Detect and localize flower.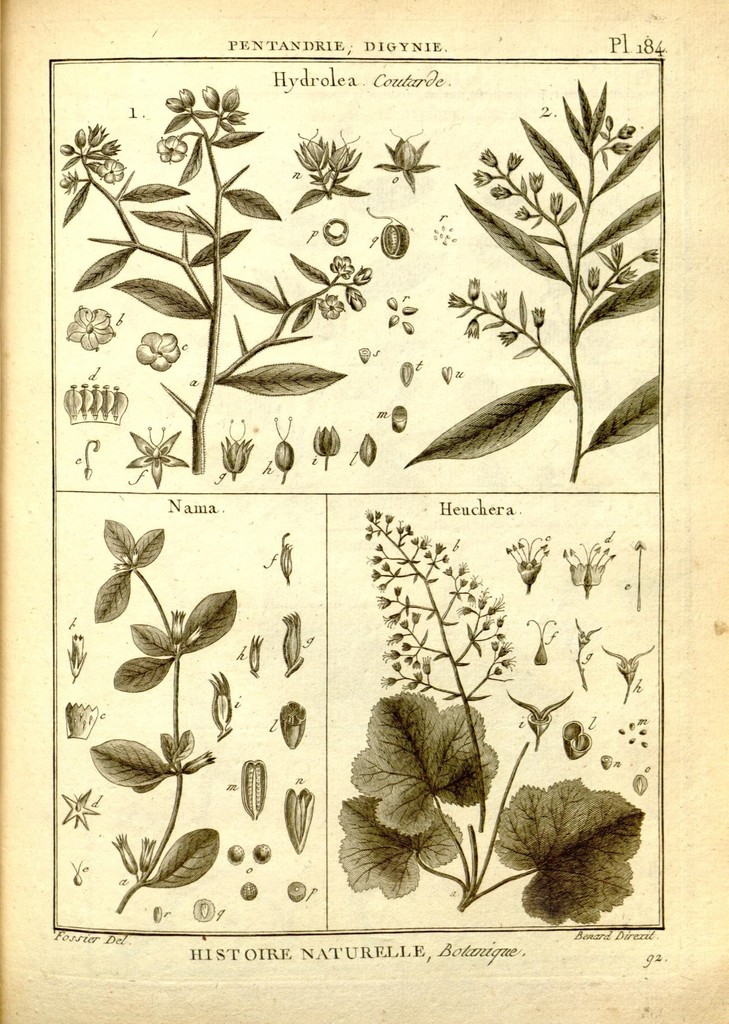
Localized at locate(63, 702, 103, 739).
